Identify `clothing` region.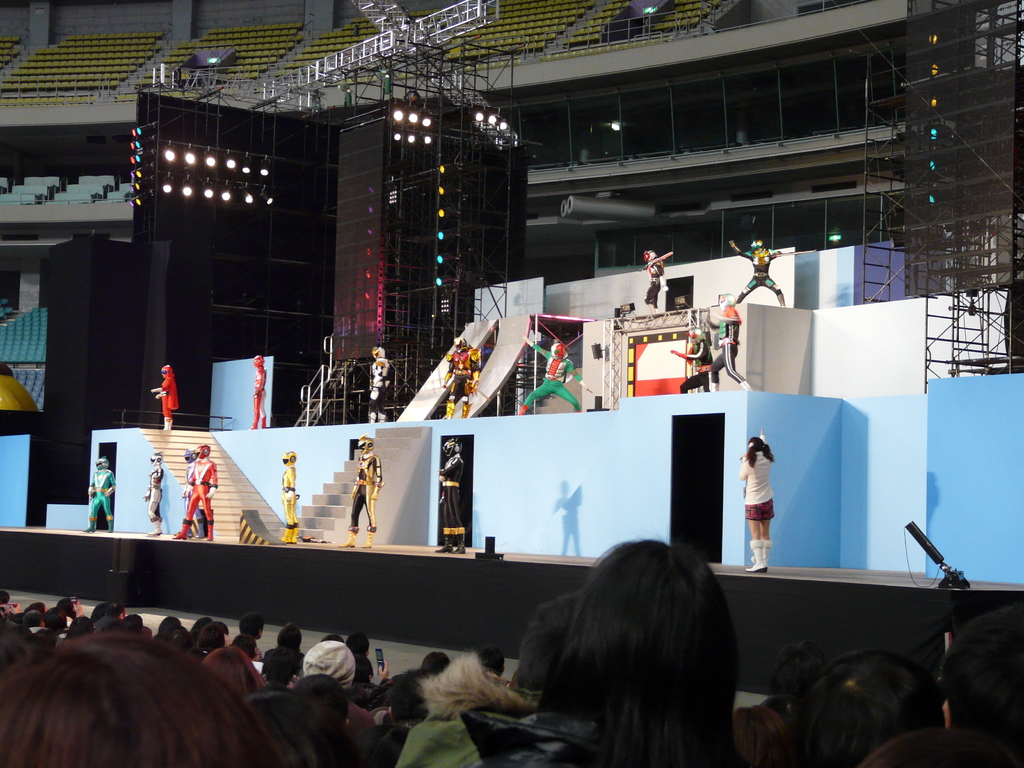
Region: pyautogui.locateOnScreen(185, 461, 205, 534).
